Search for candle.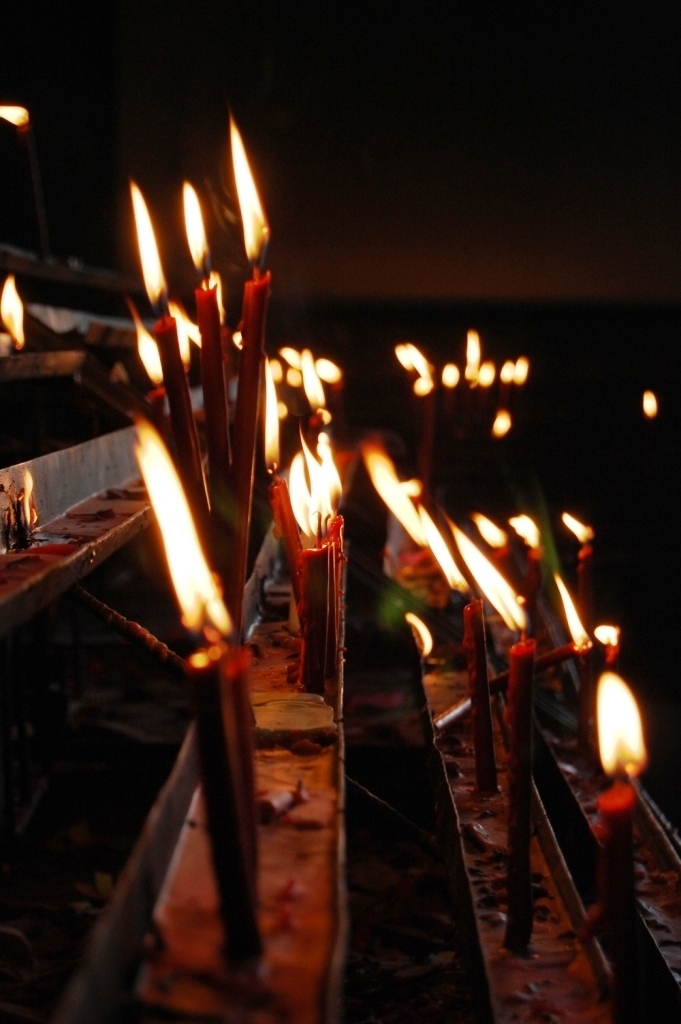
Found at <region>137, 408, 266, 969</region>.
